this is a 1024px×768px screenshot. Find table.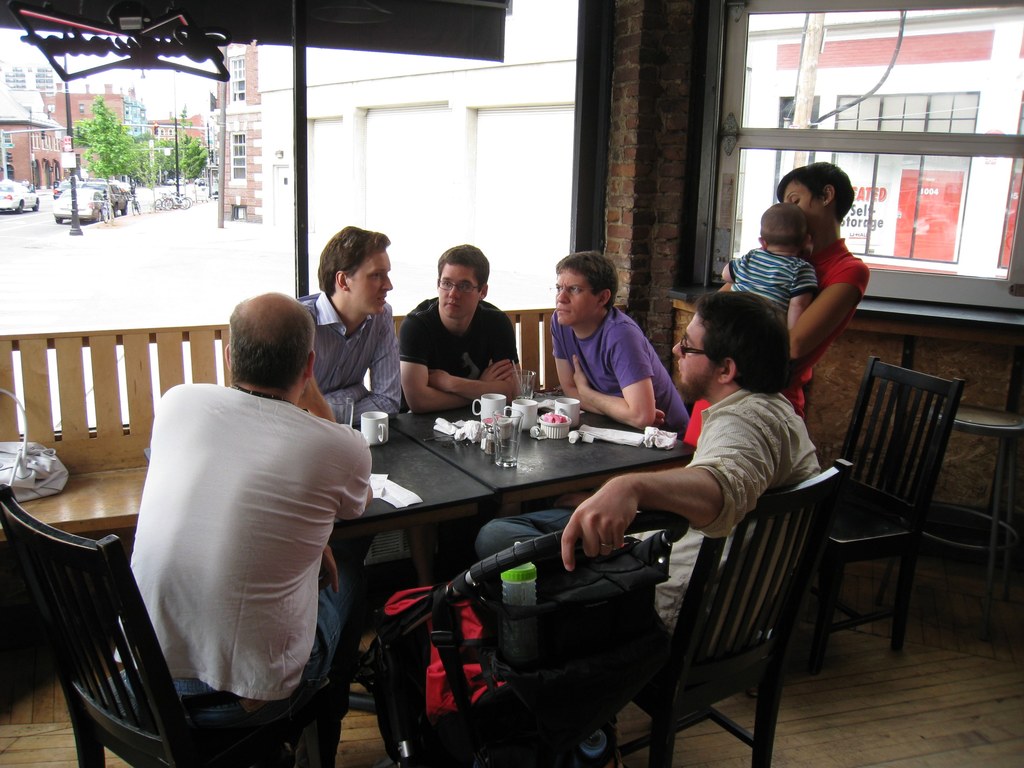
Bounding box: detection(257, 408, 749, 628).
